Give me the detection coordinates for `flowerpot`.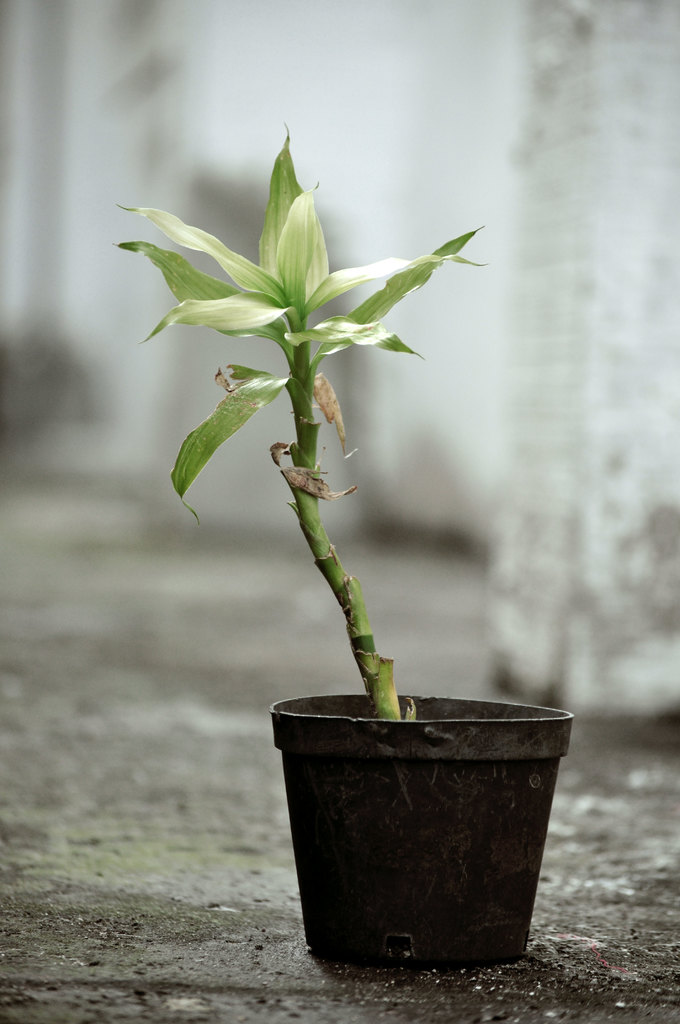
[266, 688, 574, 973].
